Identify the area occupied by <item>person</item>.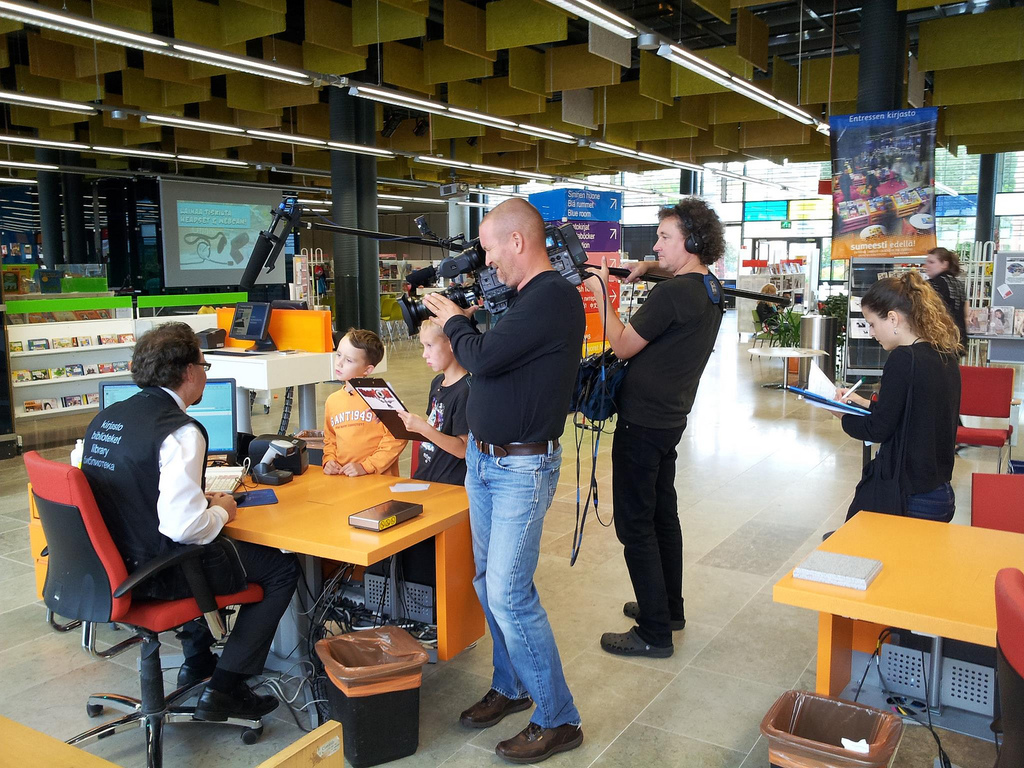
Area: {"left": 922, "top": 247, "right": 964, "bottom": 356}.
